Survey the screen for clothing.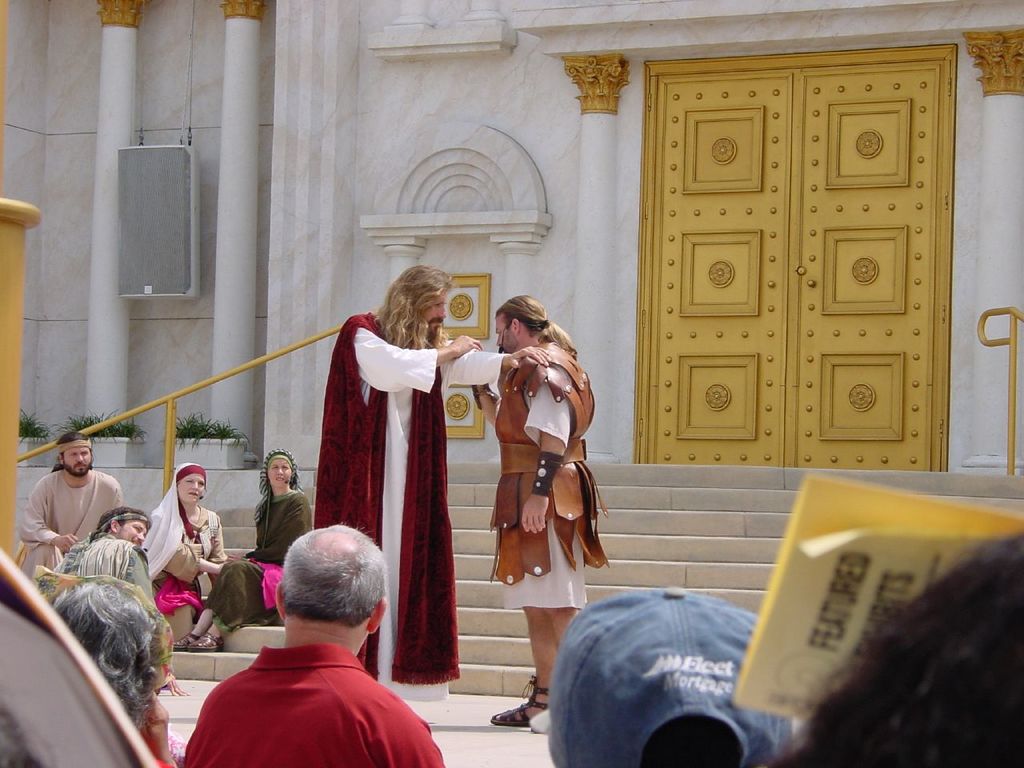
Survey found: [298,305,479,717].
